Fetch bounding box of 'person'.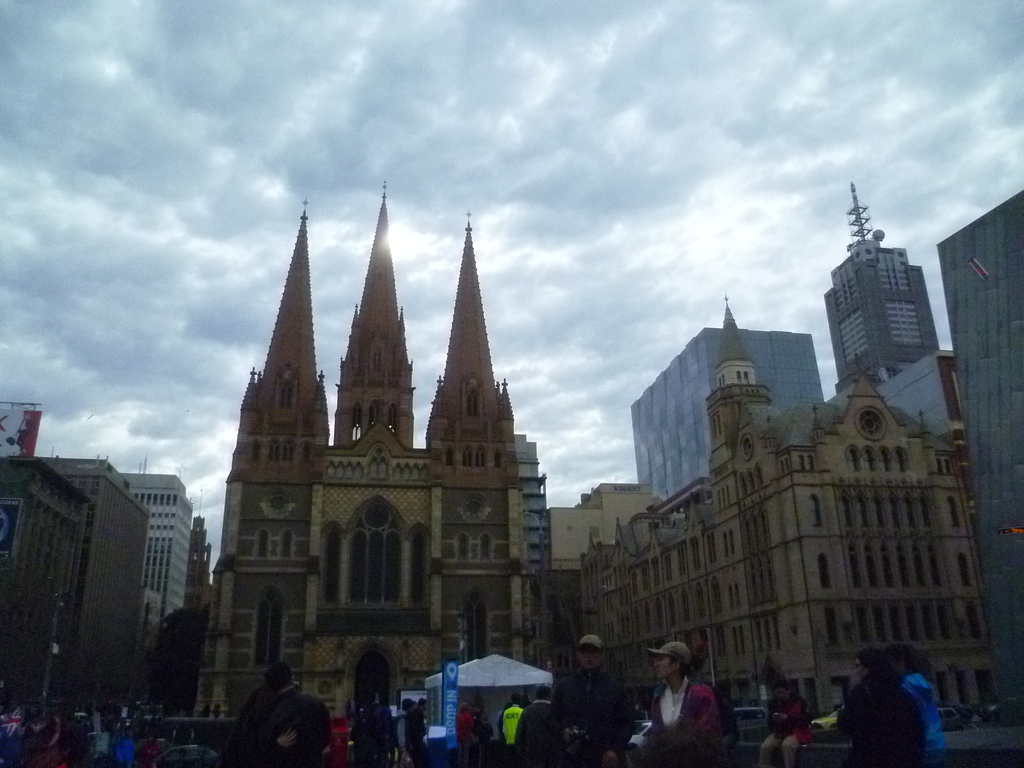
Bbox: locate(656, 643, 709, 767).
